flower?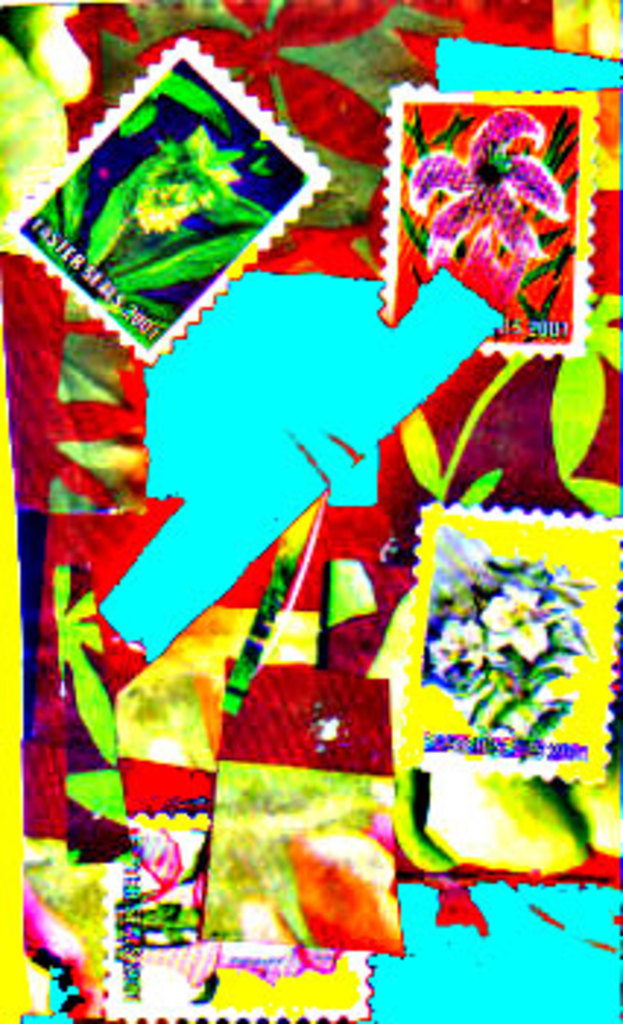
x1=427, y1=614, x2=488, y2=676
